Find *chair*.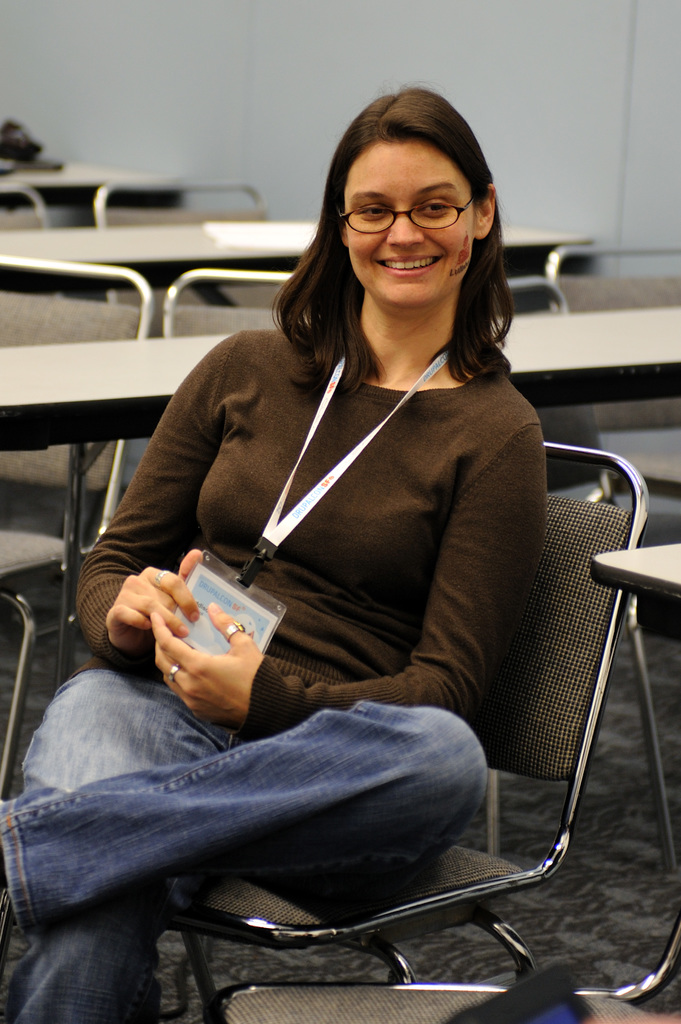
[left=0, top=252, right=157, bottom=788].
